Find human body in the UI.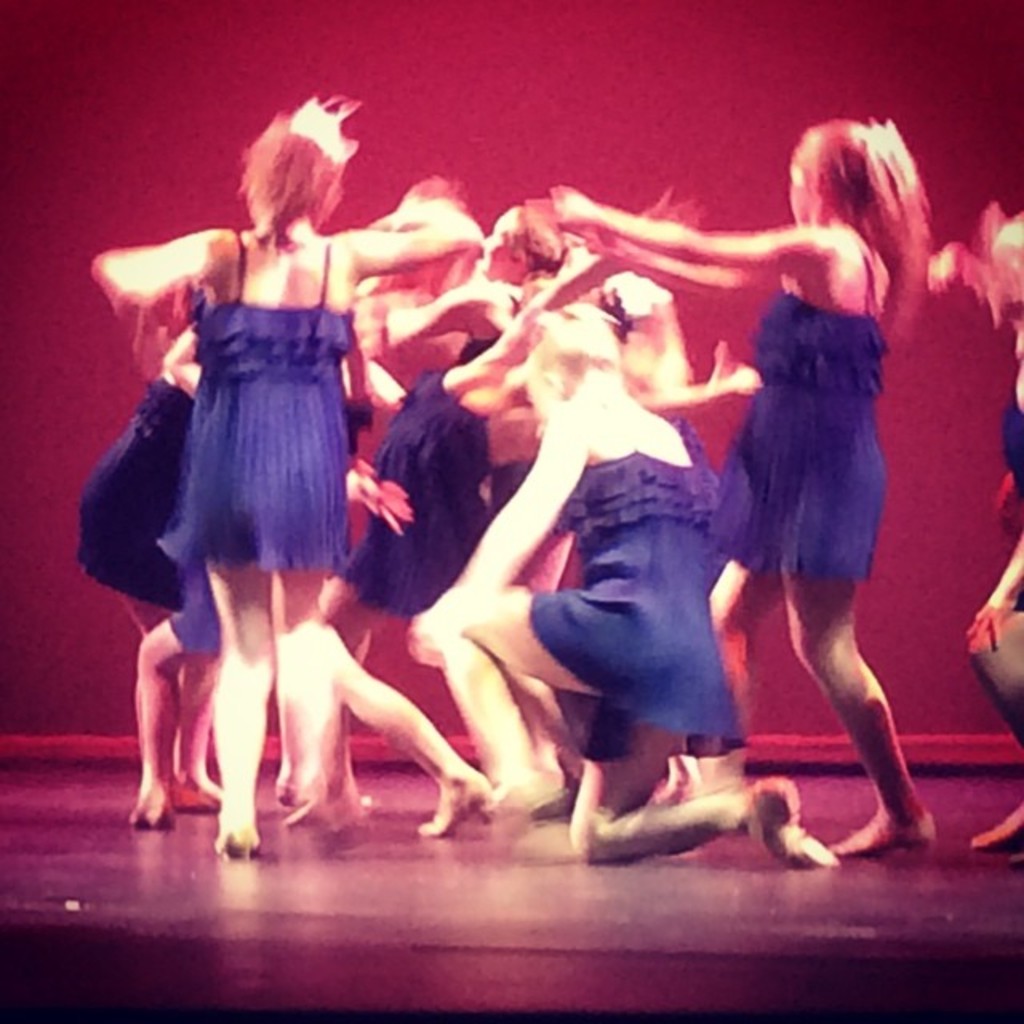
UI element at 968:326:1022:875.
